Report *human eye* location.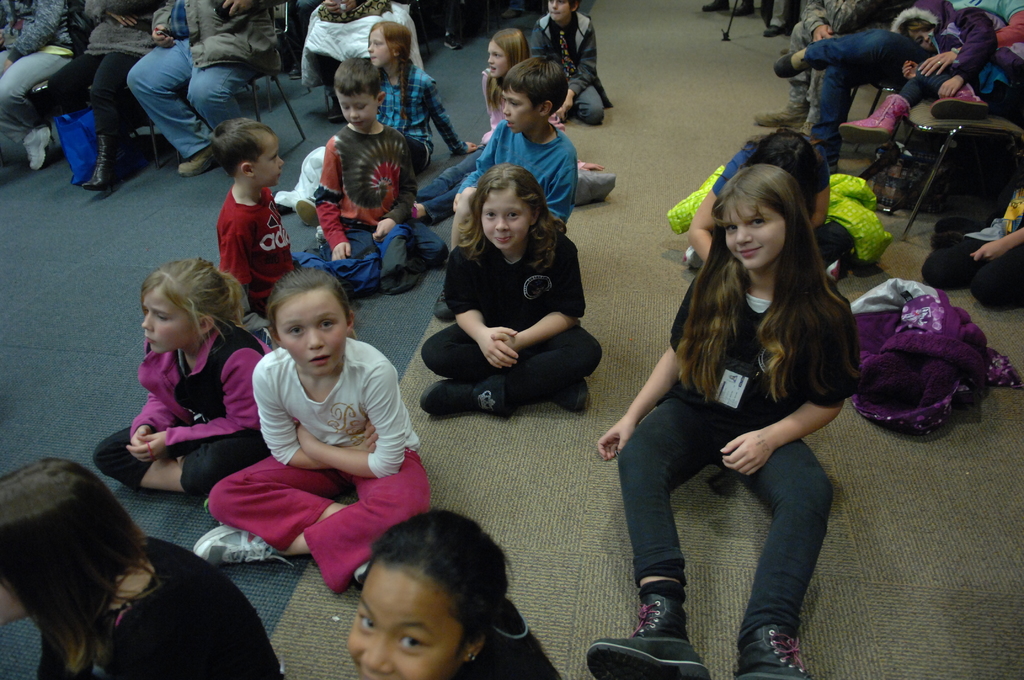
Report: rect(748, 214, 770, 227).
